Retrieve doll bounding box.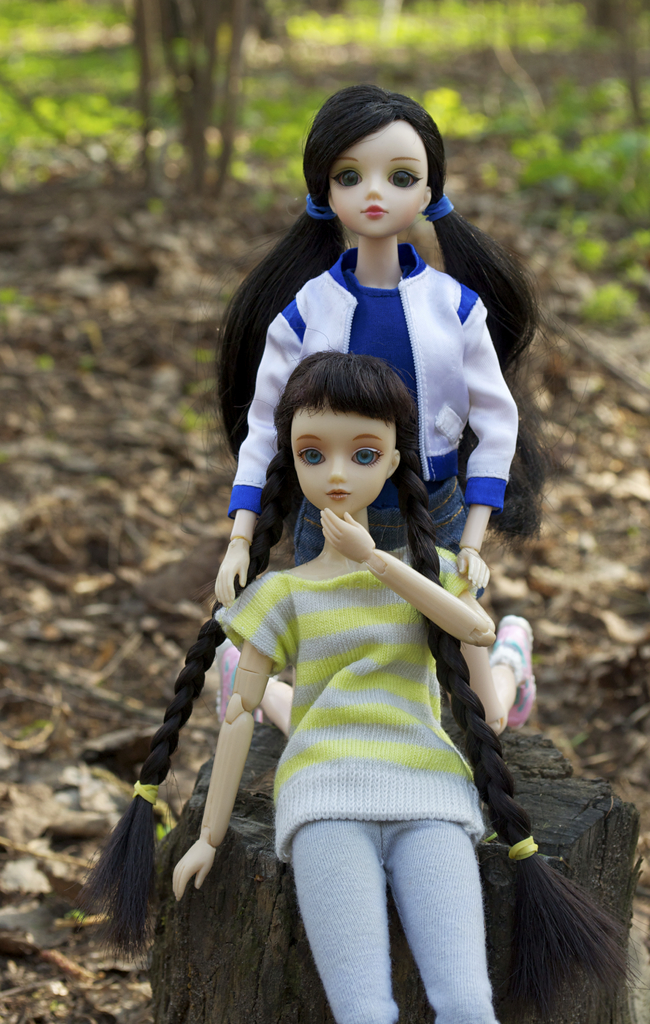
Bounding box: (77, 340, 636, 1023).
